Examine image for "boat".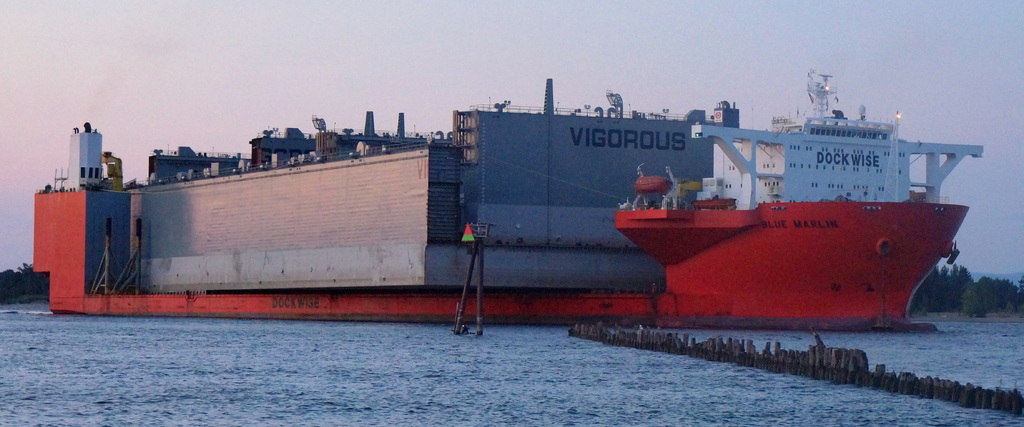
Examination result: (72,60,1023,318).
